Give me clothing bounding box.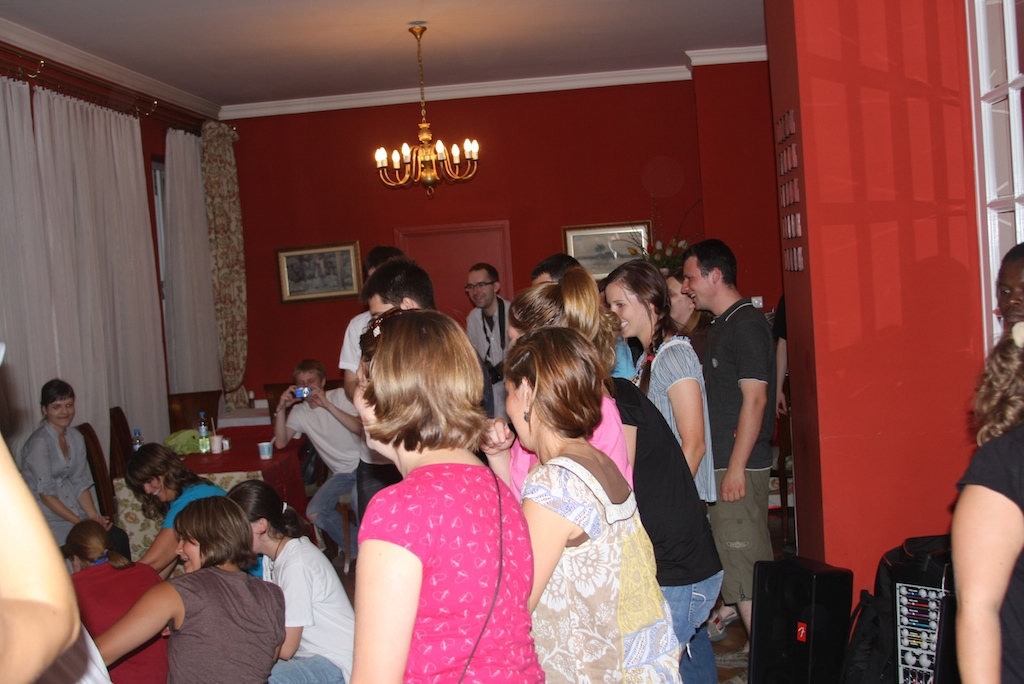
80,552,167,683.
